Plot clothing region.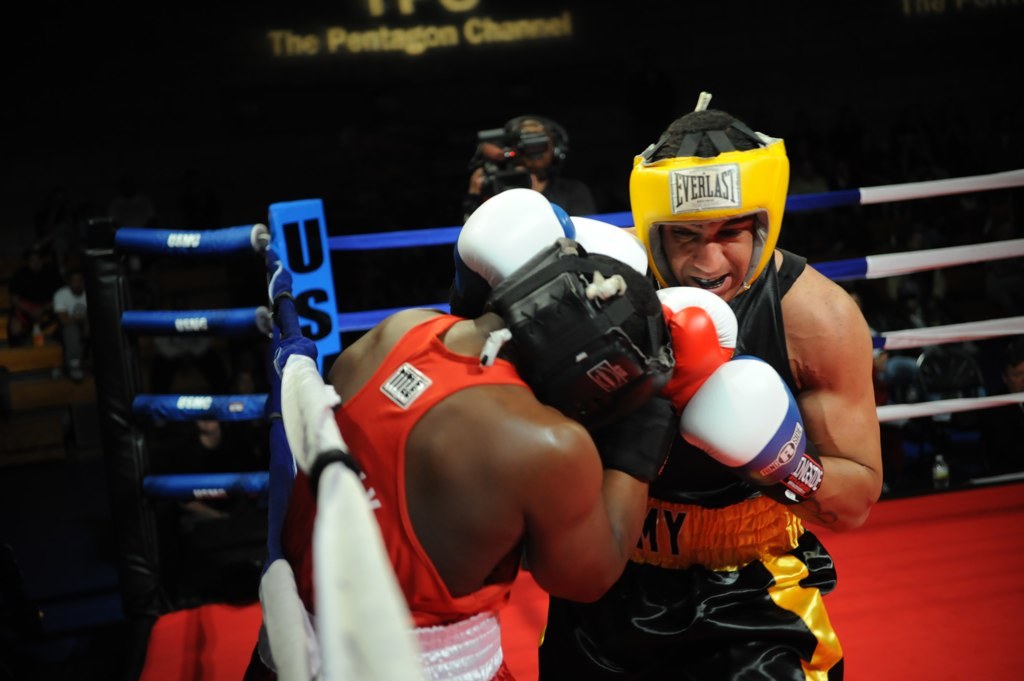
Plotted at 52 285 96 360.
